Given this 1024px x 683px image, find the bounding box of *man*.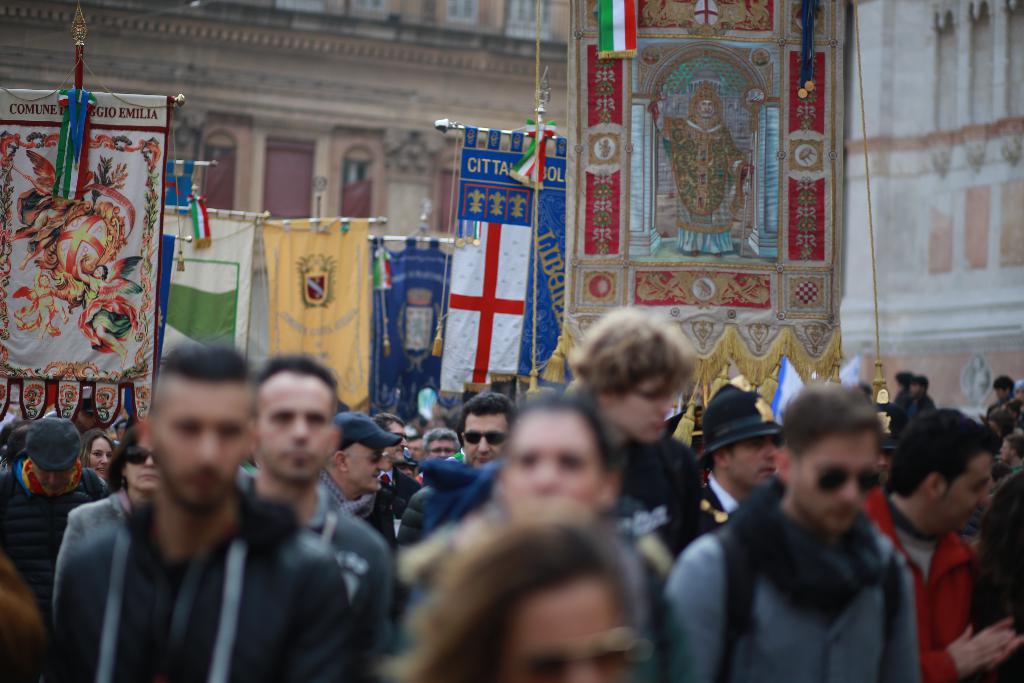
x1=414 y1=427 x2=461 y2=493.
